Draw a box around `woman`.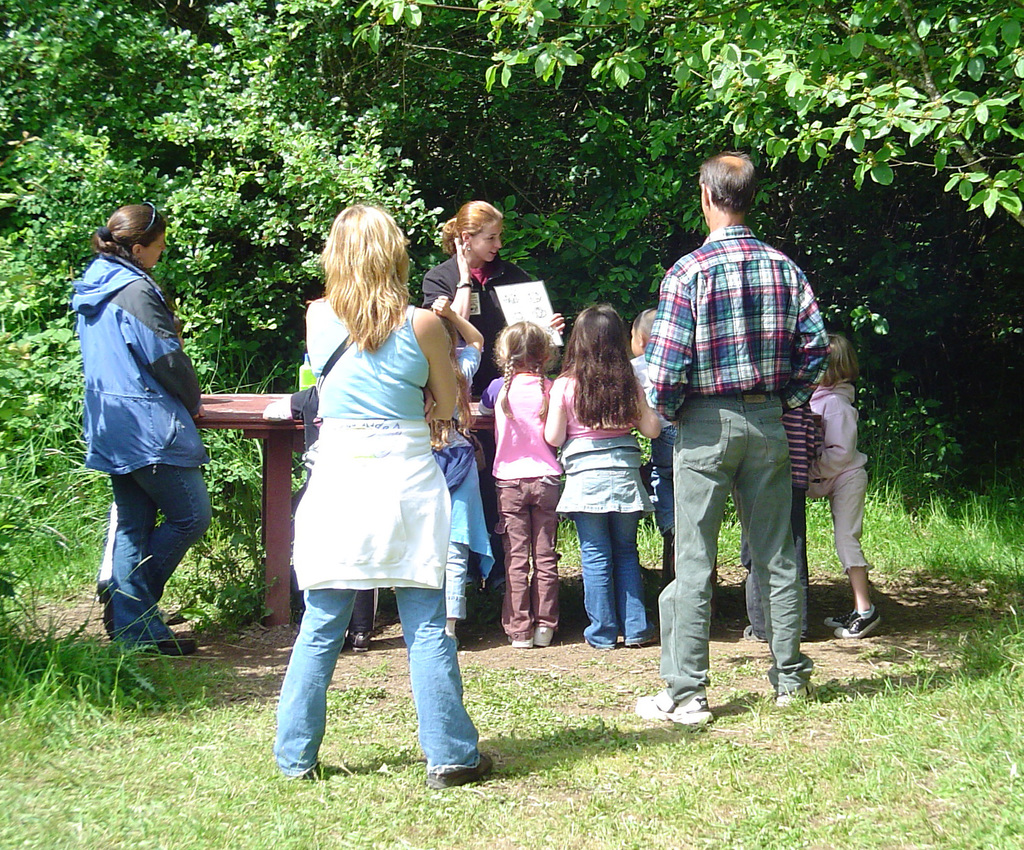
[260, 209, 468, 768].
